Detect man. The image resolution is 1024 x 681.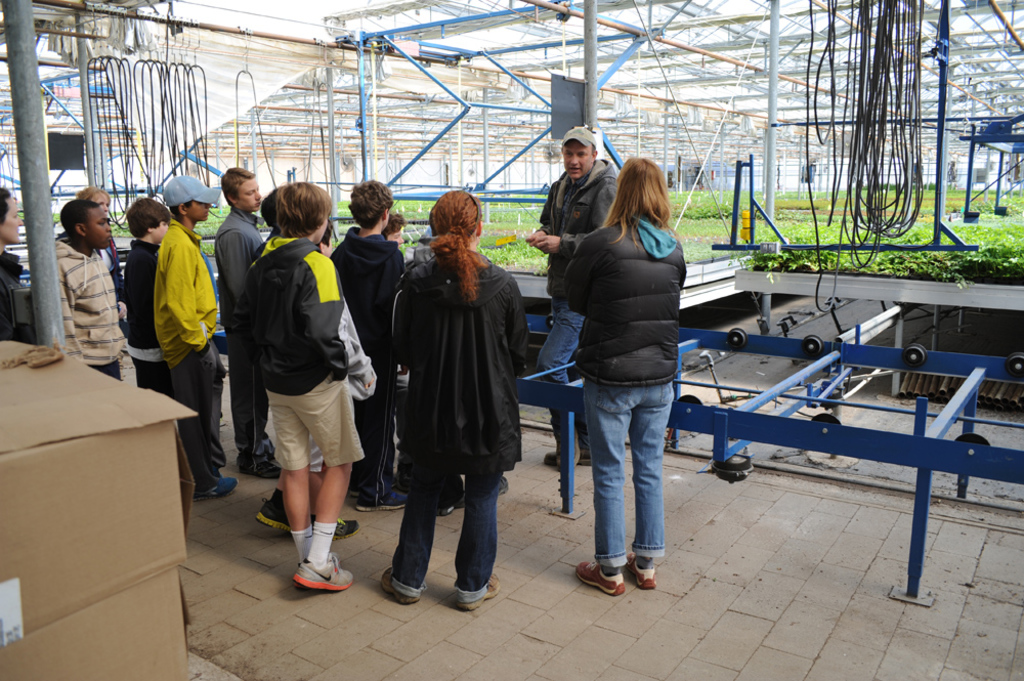
box(527, 126, 614, 469).
